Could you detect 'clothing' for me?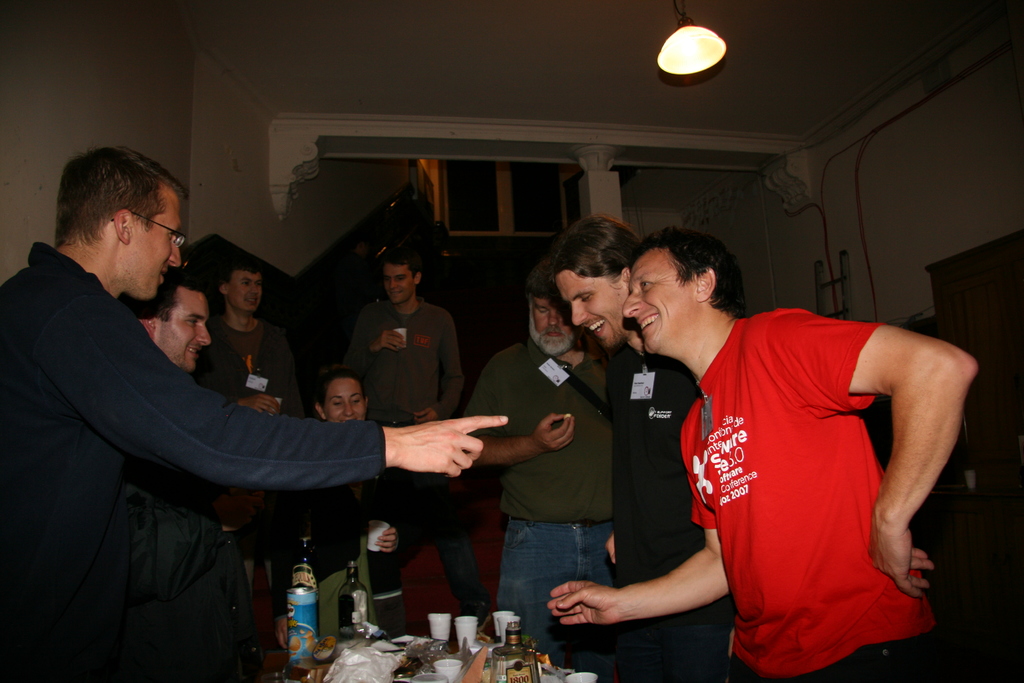
Detection result: bbox(610, 338, 701, 675).
